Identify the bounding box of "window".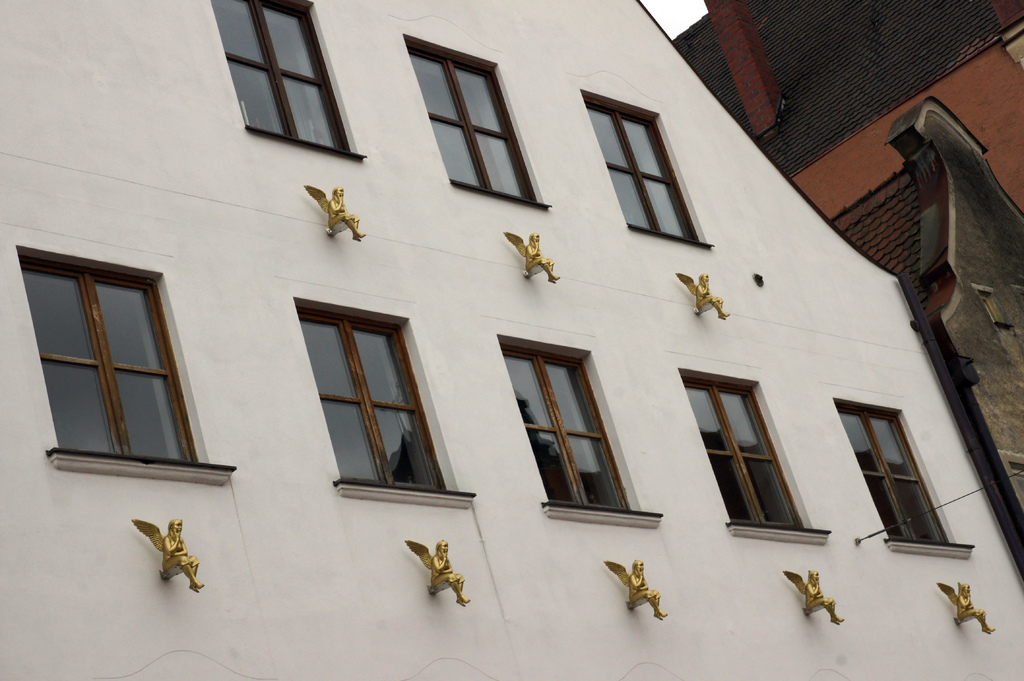
{"x1": 10, "y1": 242, "x2": 232, "y2": 490}.
